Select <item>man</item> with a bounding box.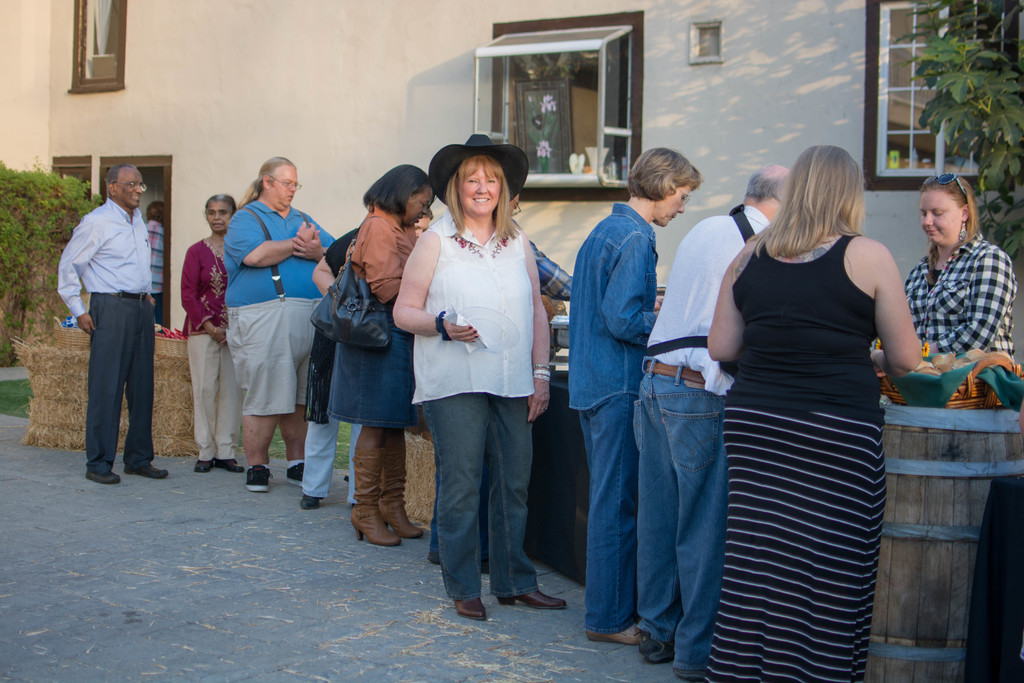
57, 149, 163, 491.
